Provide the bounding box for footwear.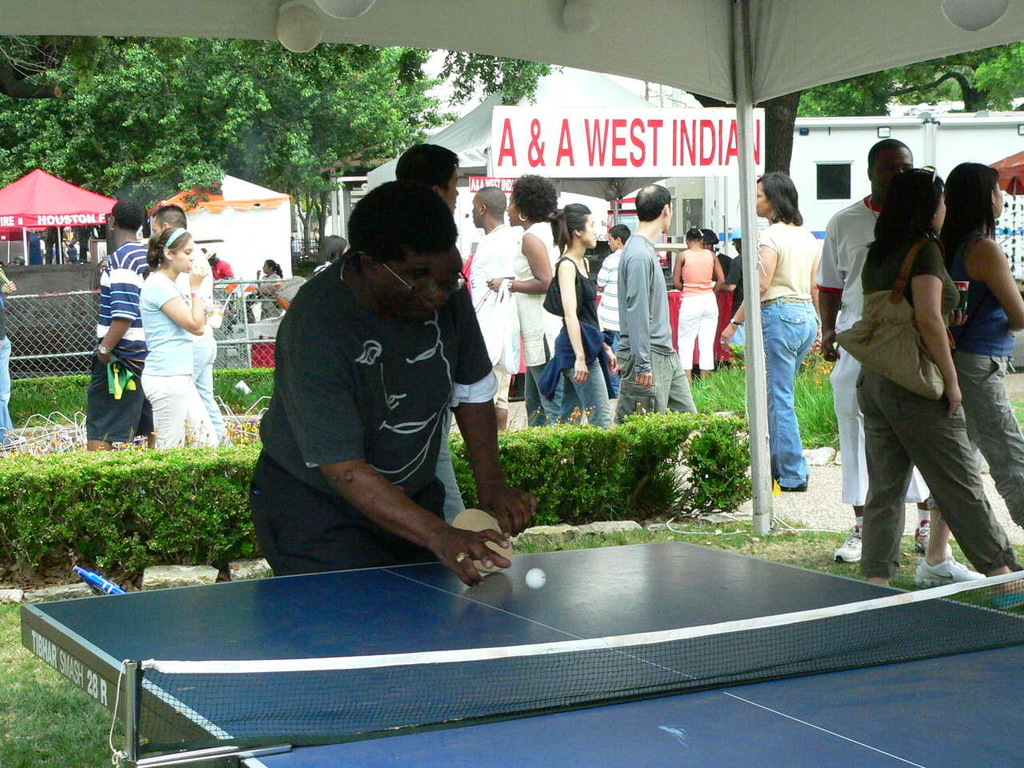
915, 554, 988, 587.
